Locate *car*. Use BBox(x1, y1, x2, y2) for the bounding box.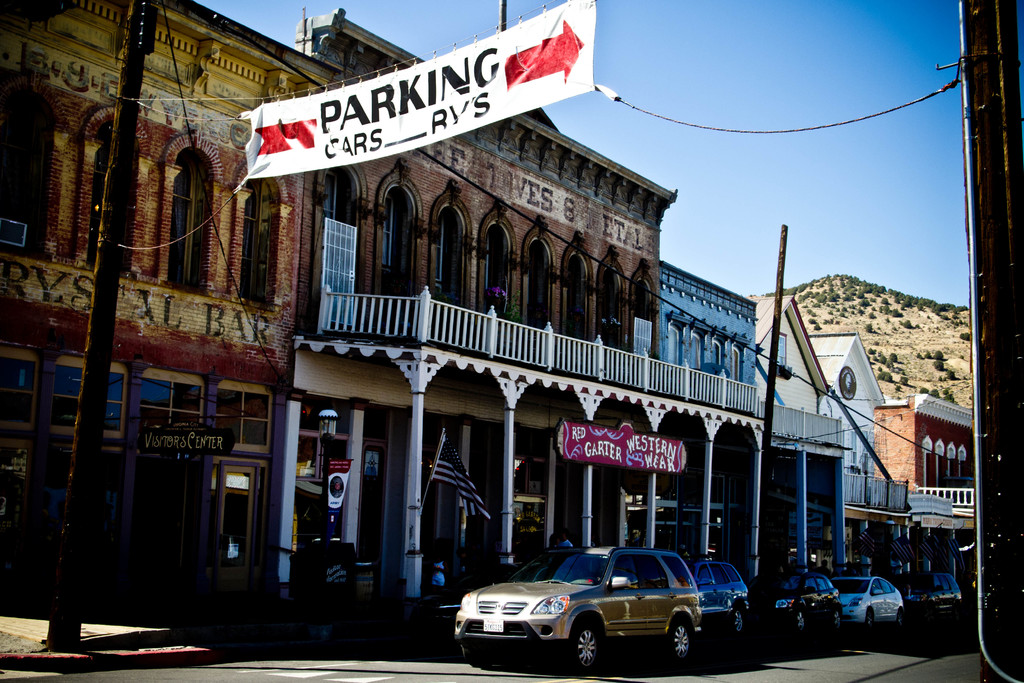
BBox(449, 547, 762, 670).
